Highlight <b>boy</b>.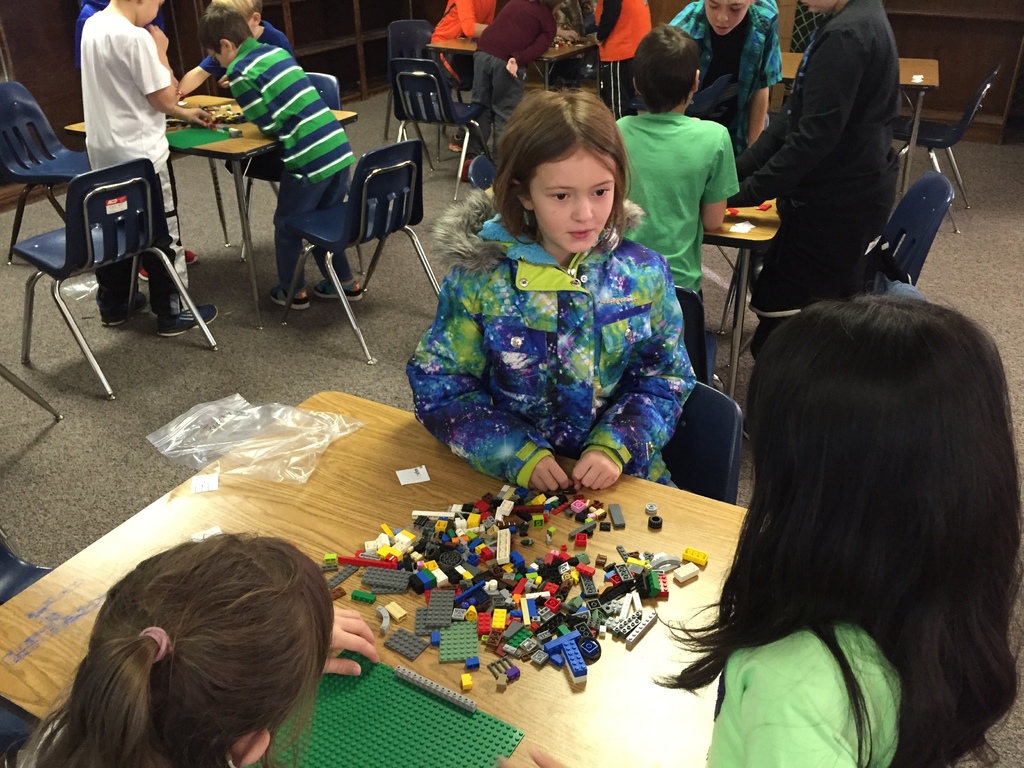
Highlighted region: <bbox>179, 3, 294, 94</bbox>.
